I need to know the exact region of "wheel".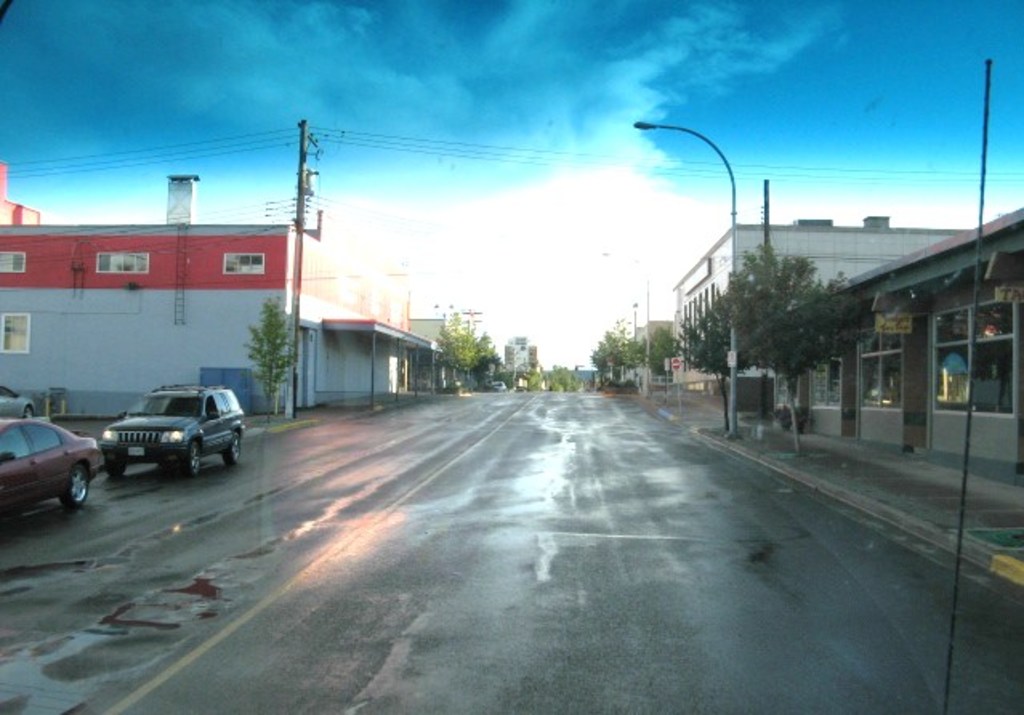
Region: pyautogui.locateOnScreen(58, 462, 96, 513).
